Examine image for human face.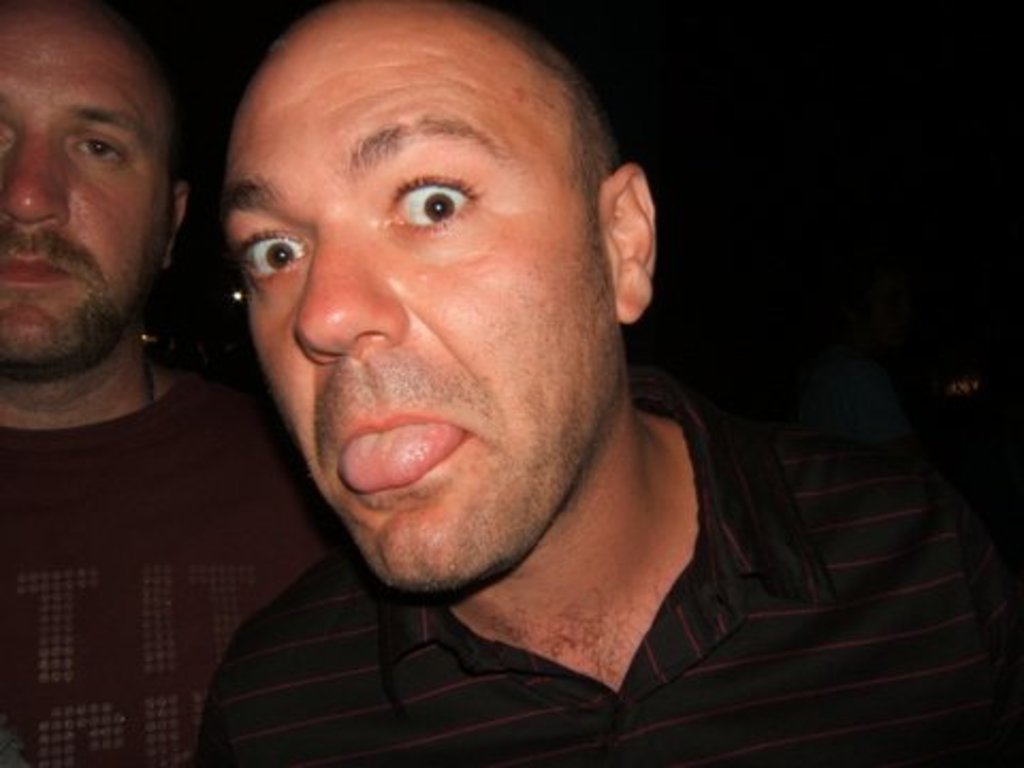
Examination result: 0:4:173:380.
